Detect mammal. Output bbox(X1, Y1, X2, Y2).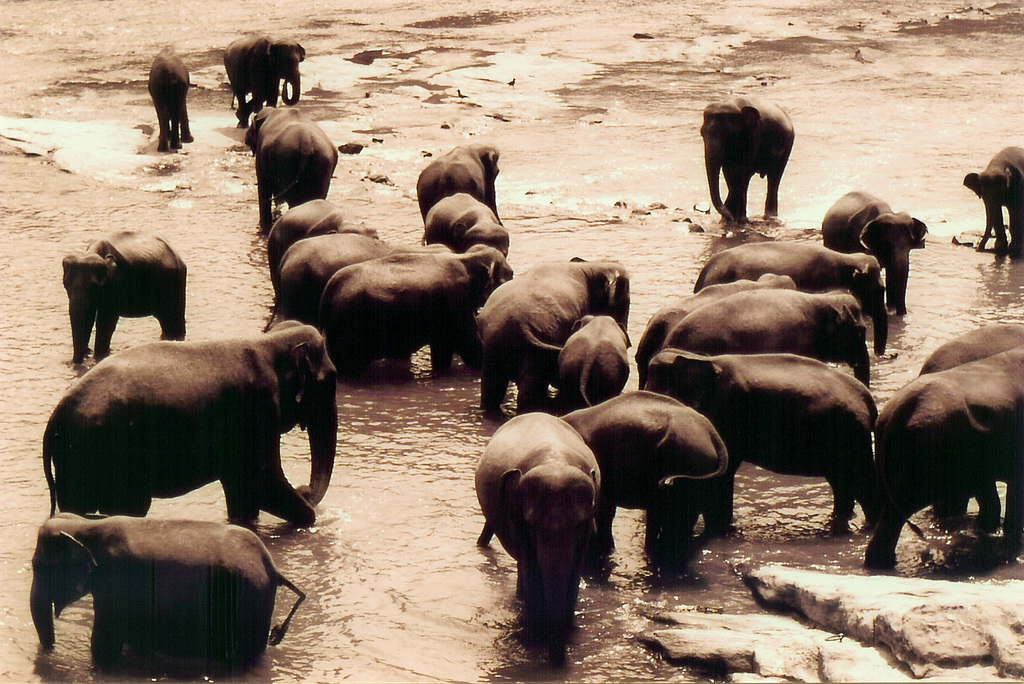
bbox(266, 227, 409, 331).
